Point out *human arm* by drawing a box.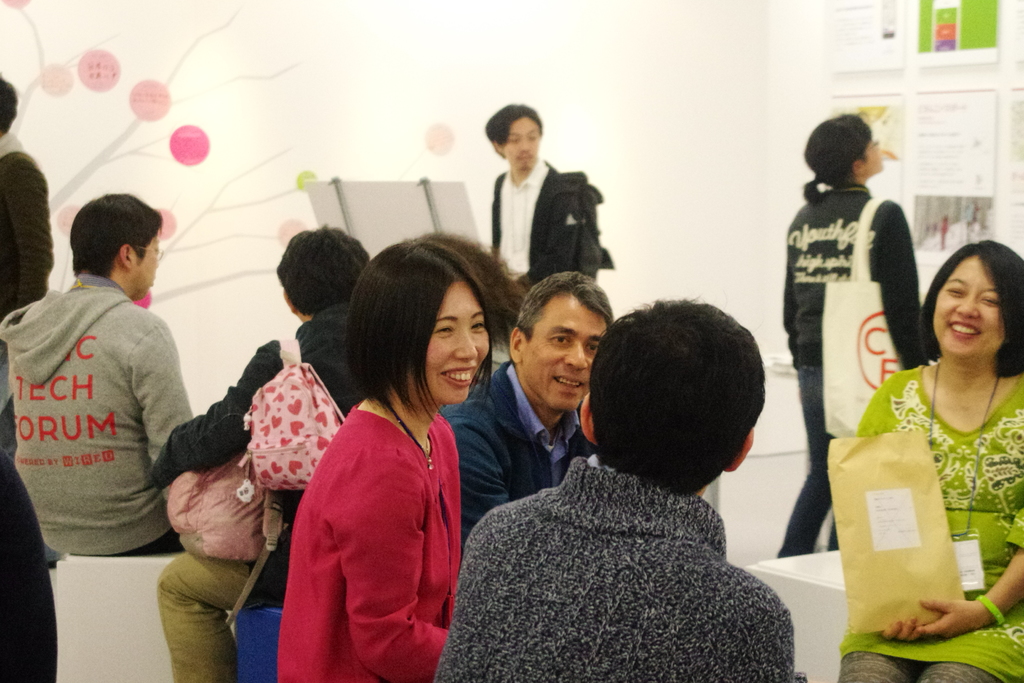
909/547/1023/631.
